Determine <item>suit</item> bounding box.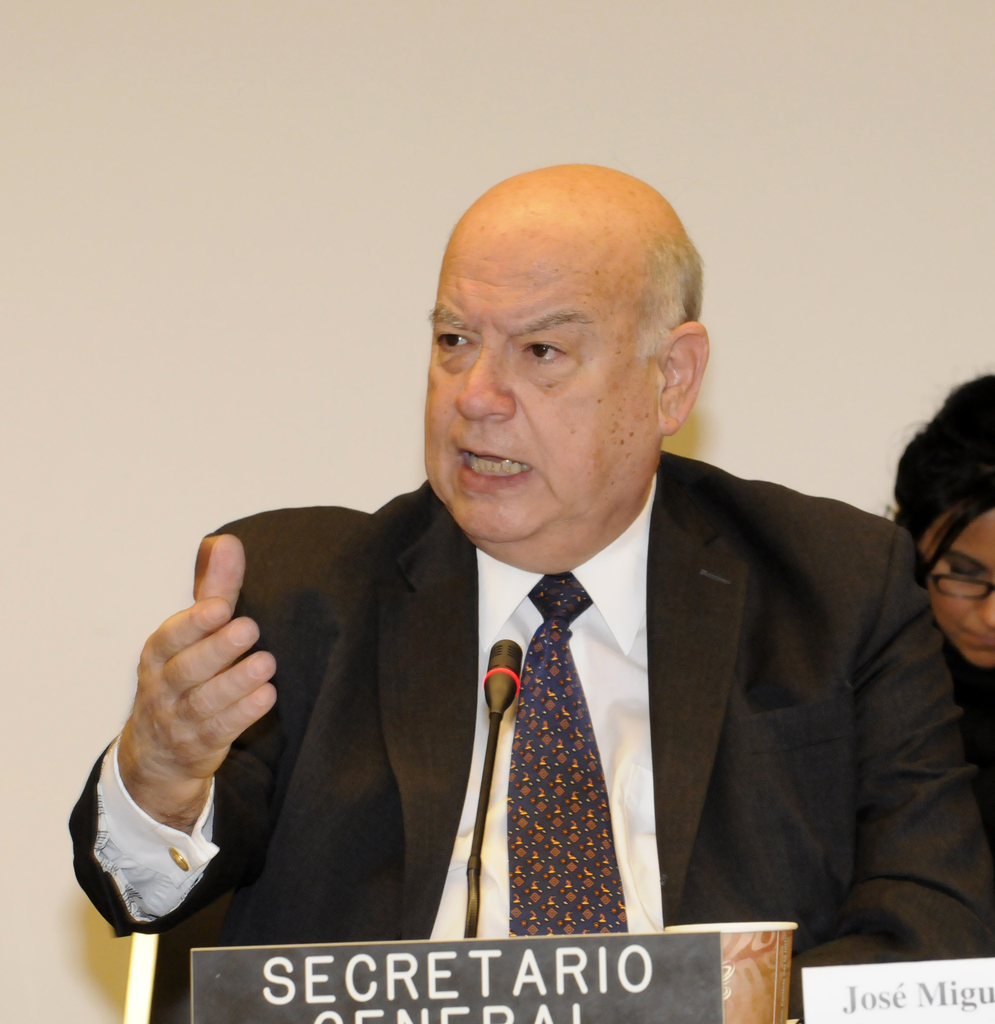
Determined: Rect(161, 367, 936, 974).
